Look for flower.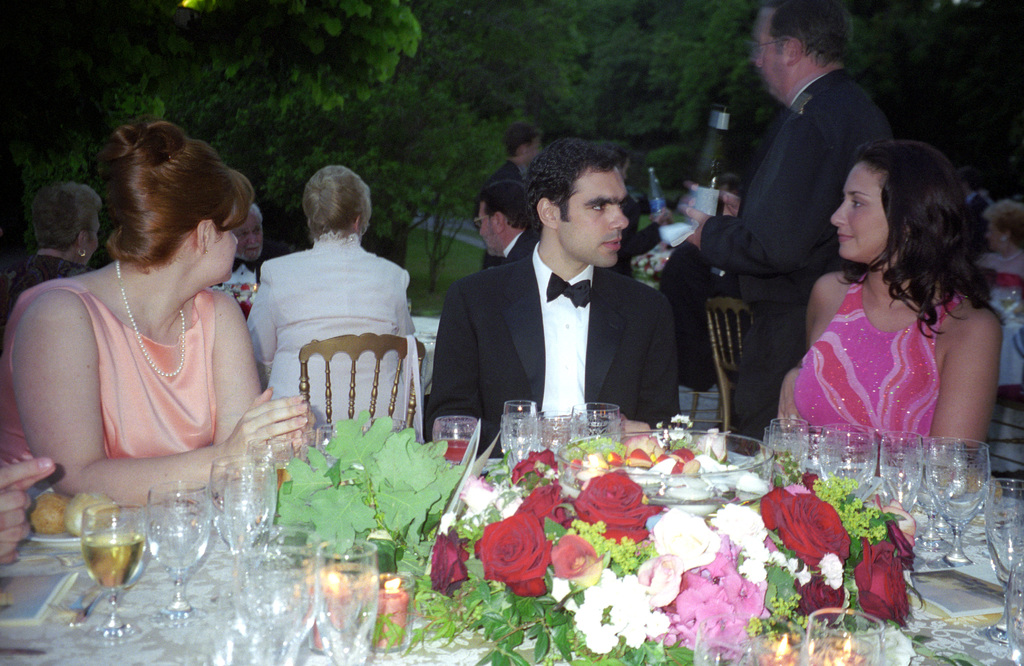
Found: [left=856, top=535, right=908, bottom=626].
